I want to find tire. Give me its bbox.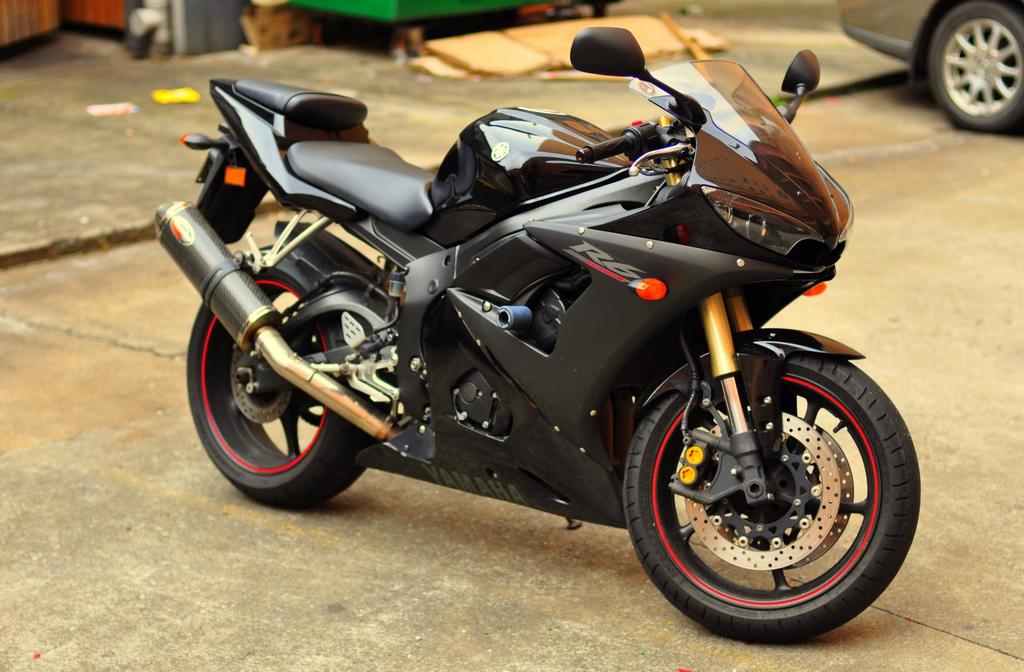
{"x1": 186, "y1": 246, "x2": 365, "y2": 506}.
